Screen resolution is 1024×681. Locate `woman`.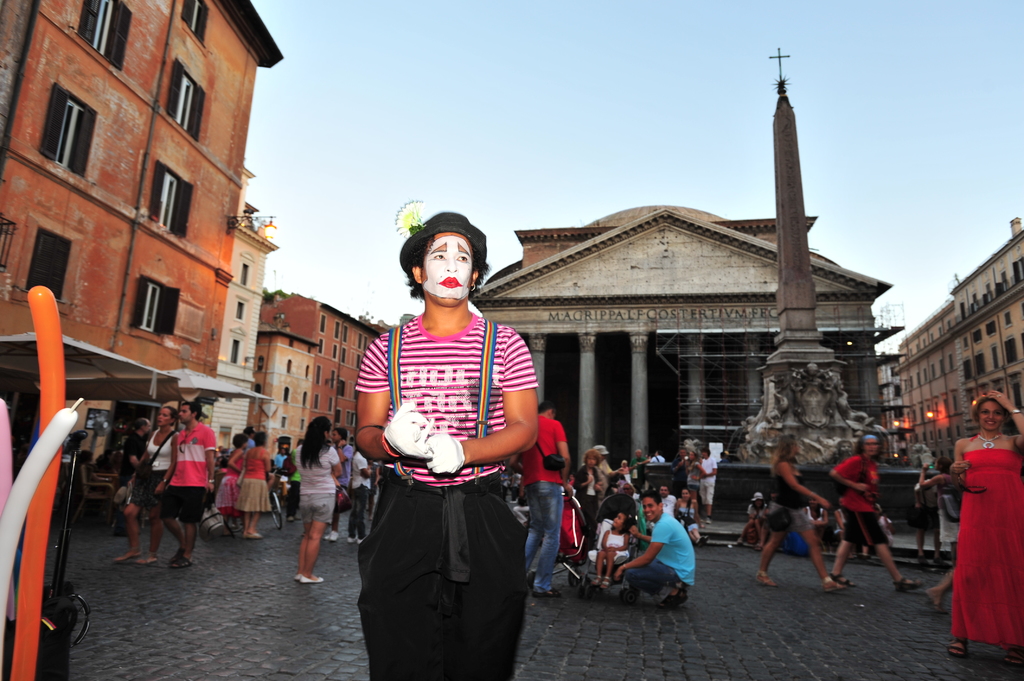
l=947, t=399, r=1023, b=646.
